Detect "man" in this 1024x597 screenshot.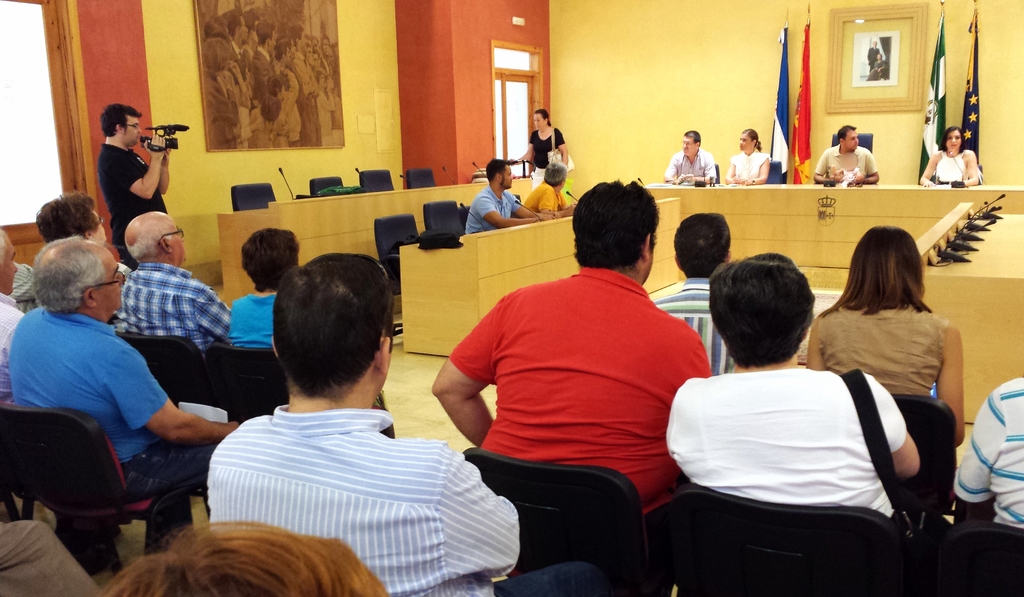
Detection: Rect(522, 161, 581, 215).
